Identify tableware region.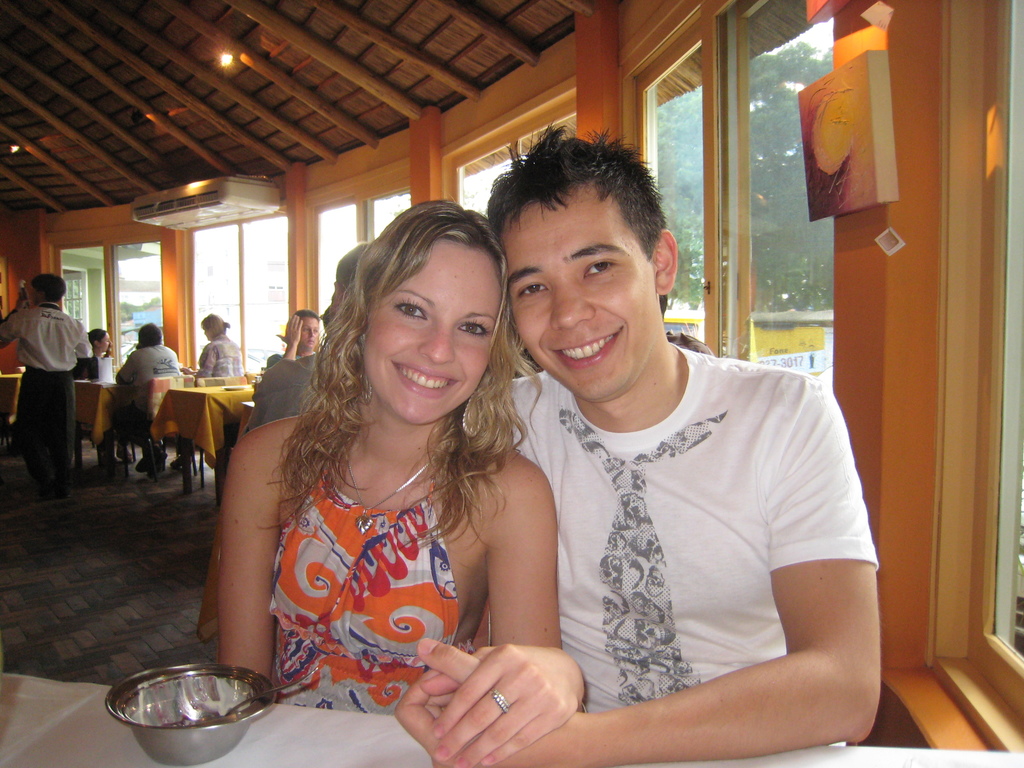
Region: (left=18, top=366, right=24, bottom=373).
